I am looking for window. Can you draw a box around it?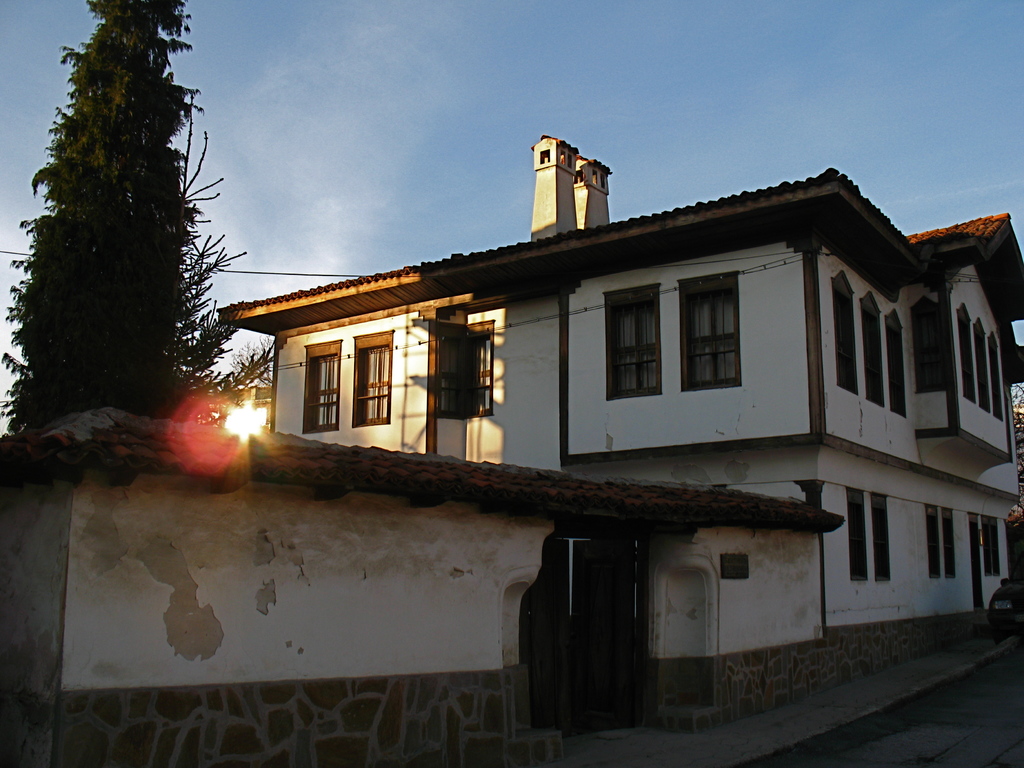
Sure, the bounding box is detection(955, 309, 1005, 422).
